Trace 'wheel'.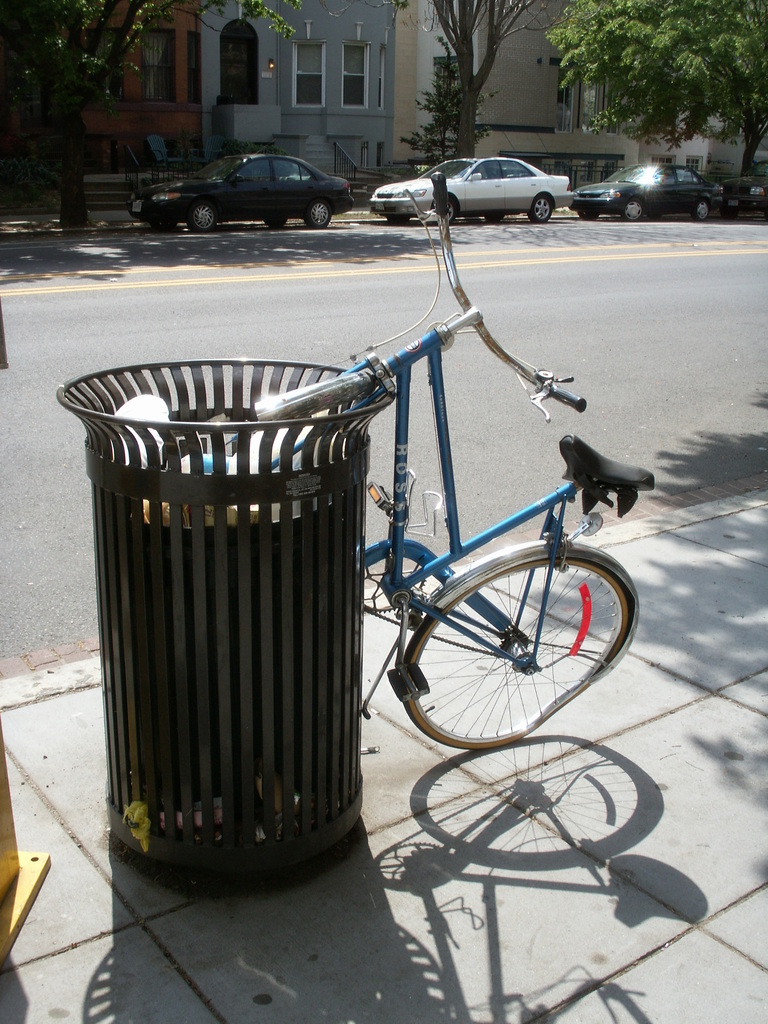
Traced to crop(265, 216, 285, 228).
